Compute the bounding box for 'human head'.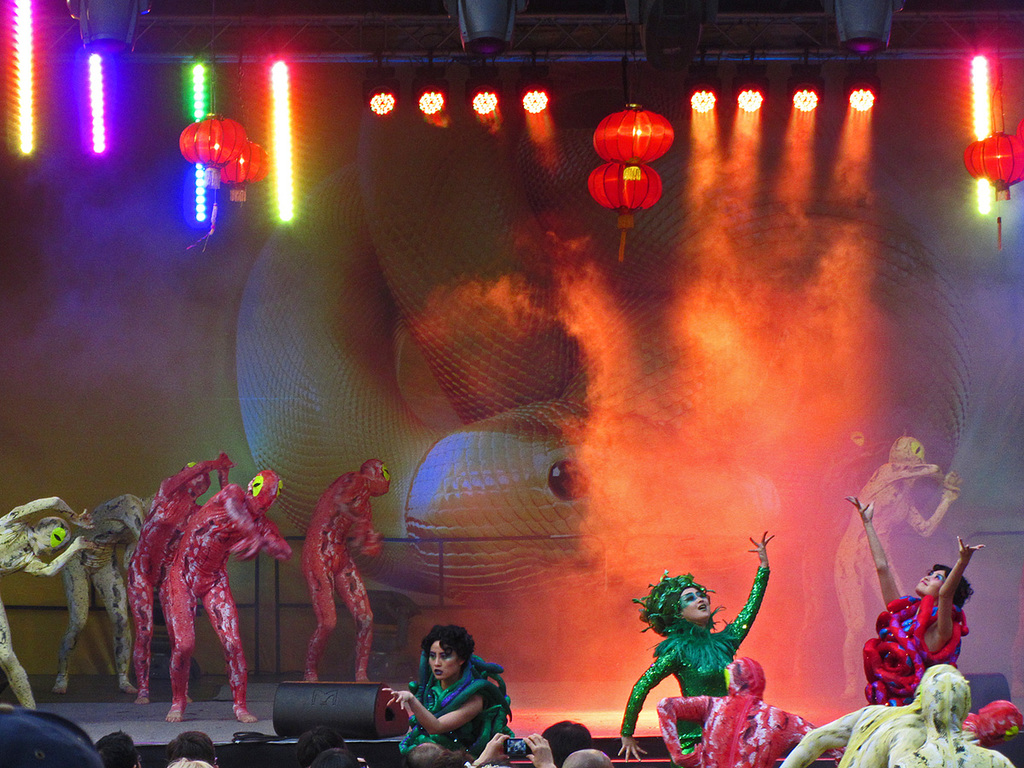
562/748/614/767.
